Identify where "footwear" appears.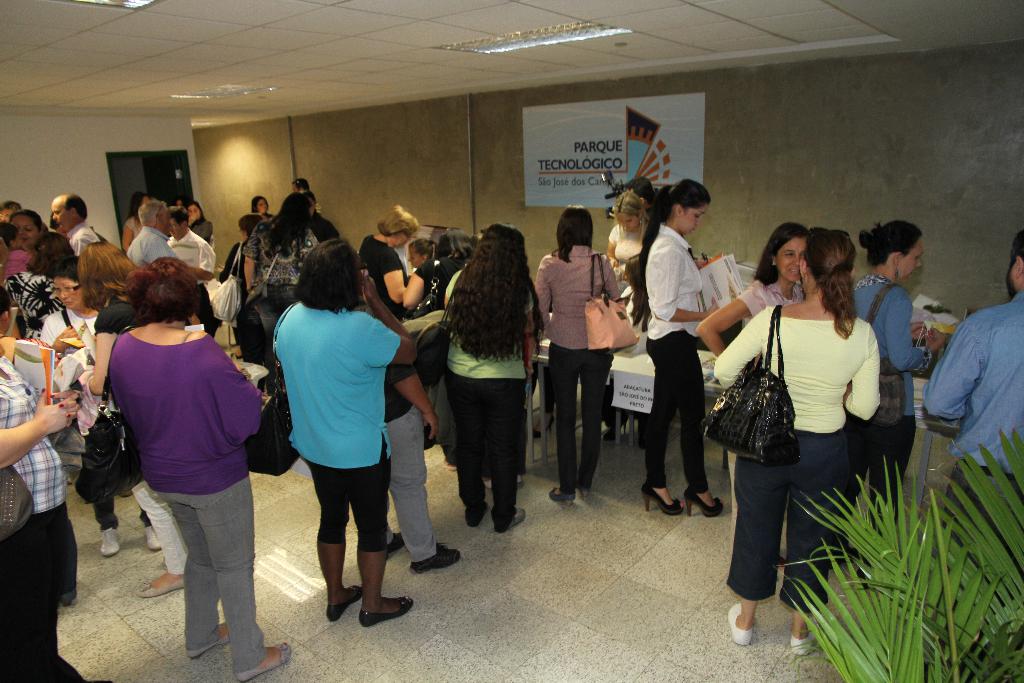
Appears at select_region(639, 481, 684, 515).
